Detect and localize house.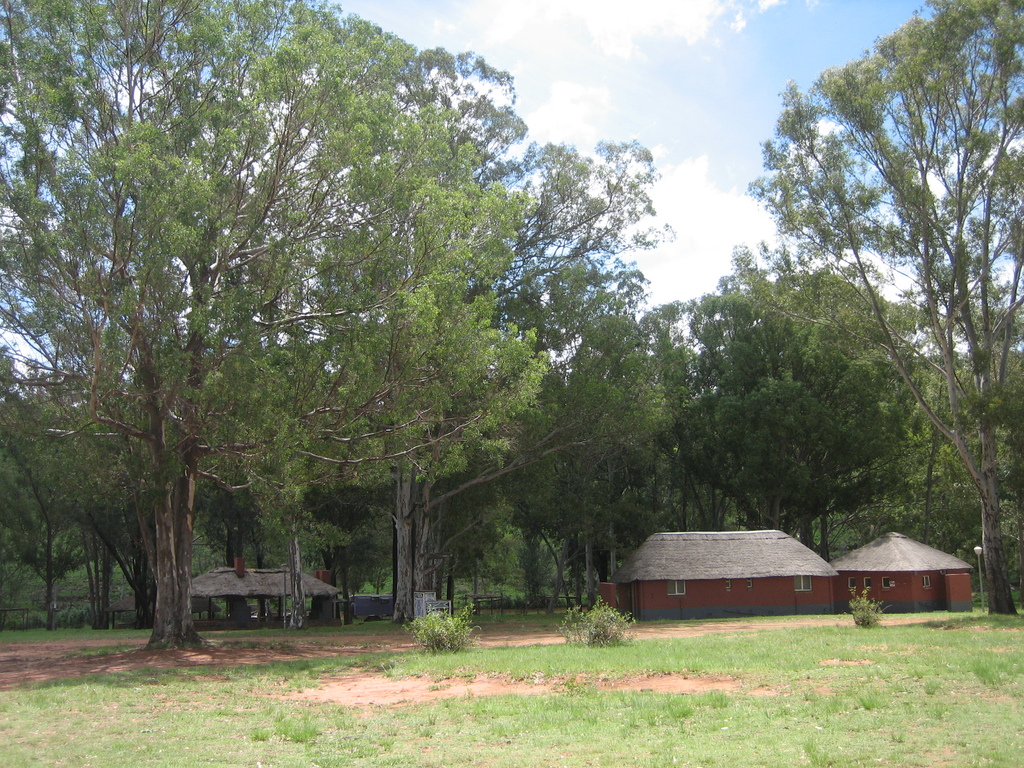
Localized at [left=831, top=528, right=967, bottom=610].
